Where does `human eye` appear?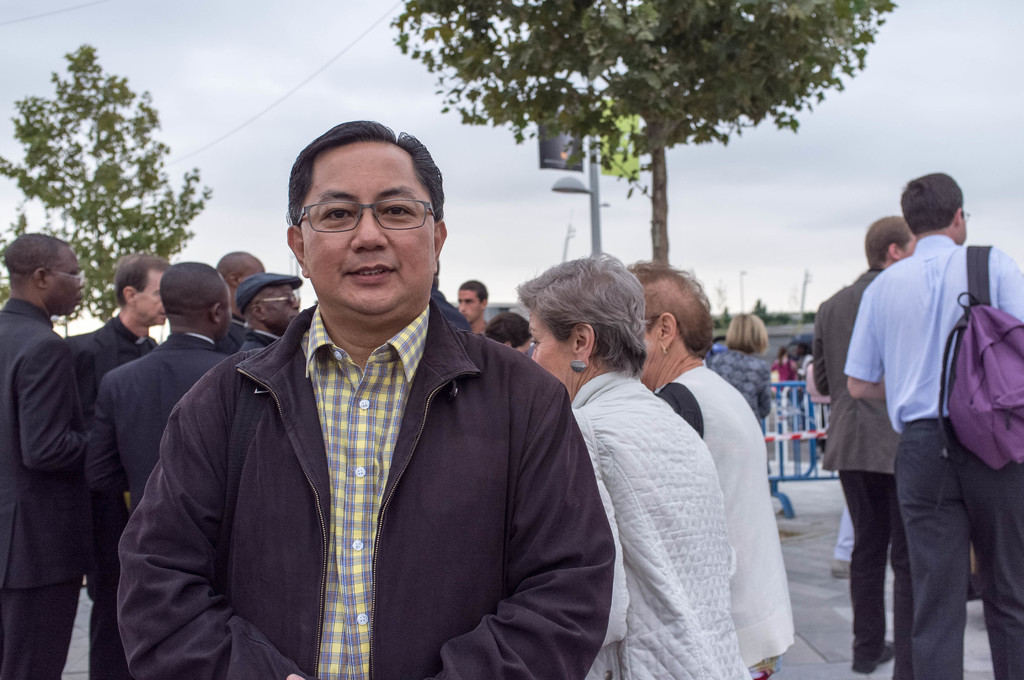
Appears at [378,202,415,222].
